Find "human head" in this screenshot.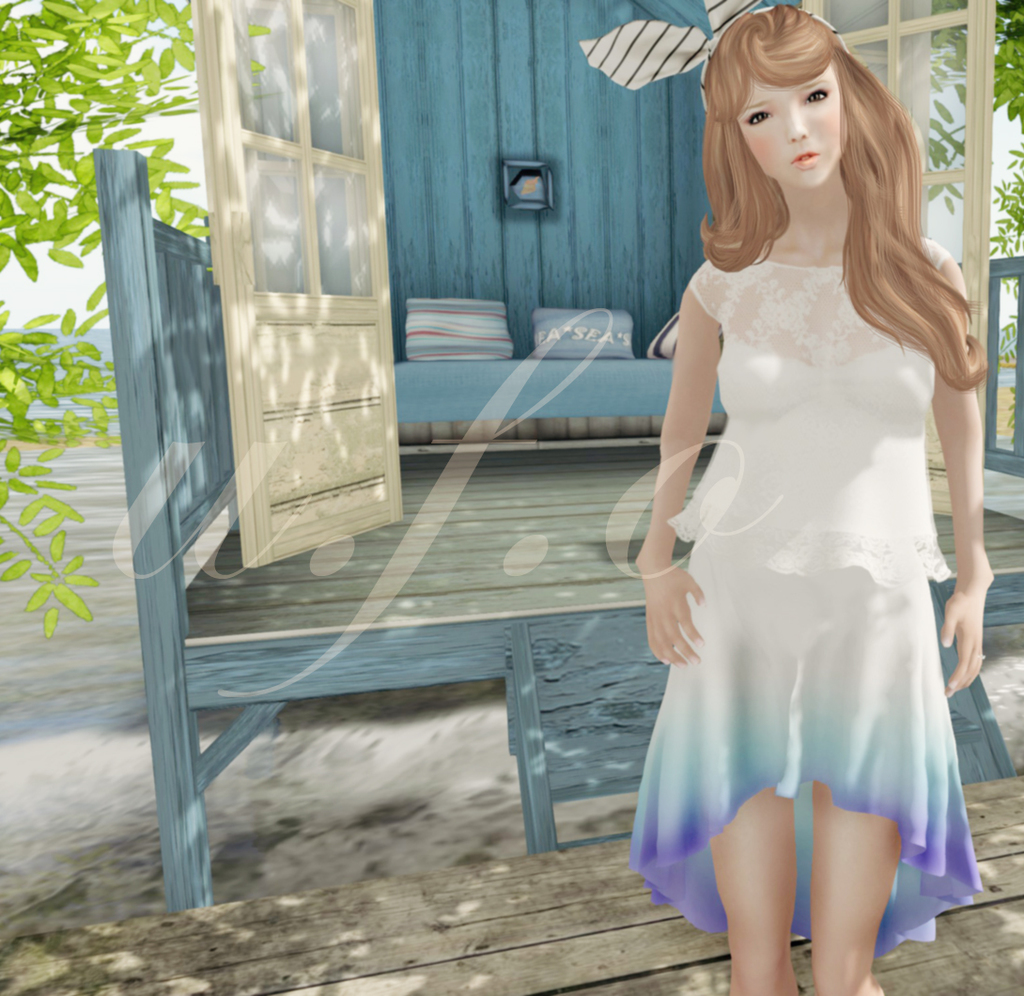
The bounding box for "human head" is 715:8:905:218.
